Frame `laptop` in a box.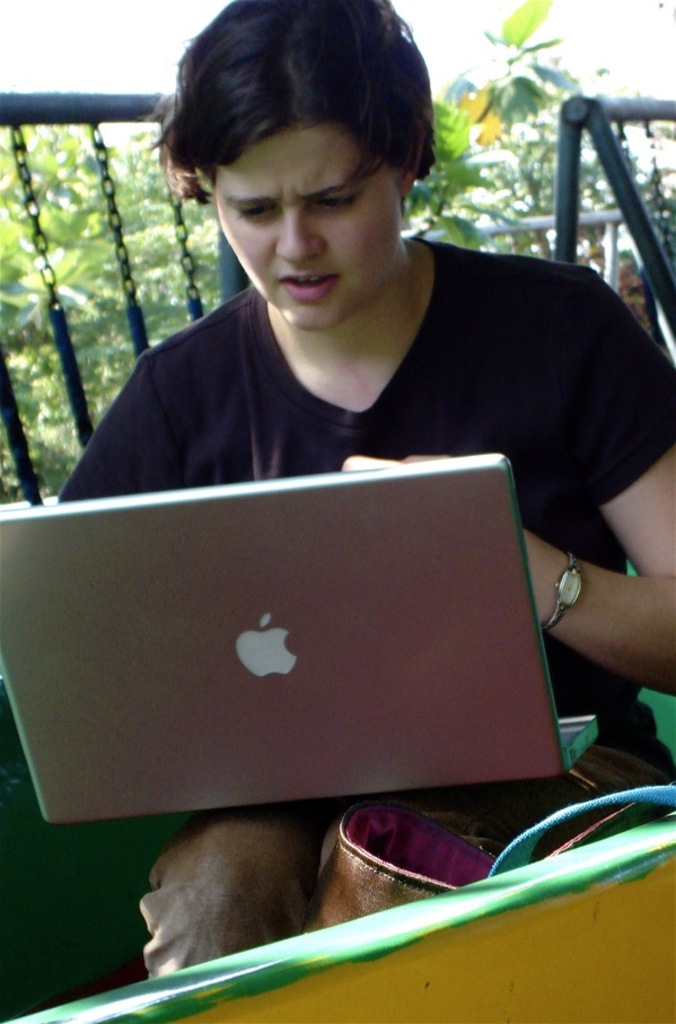
bbox=(0, 452, 599, 824).
